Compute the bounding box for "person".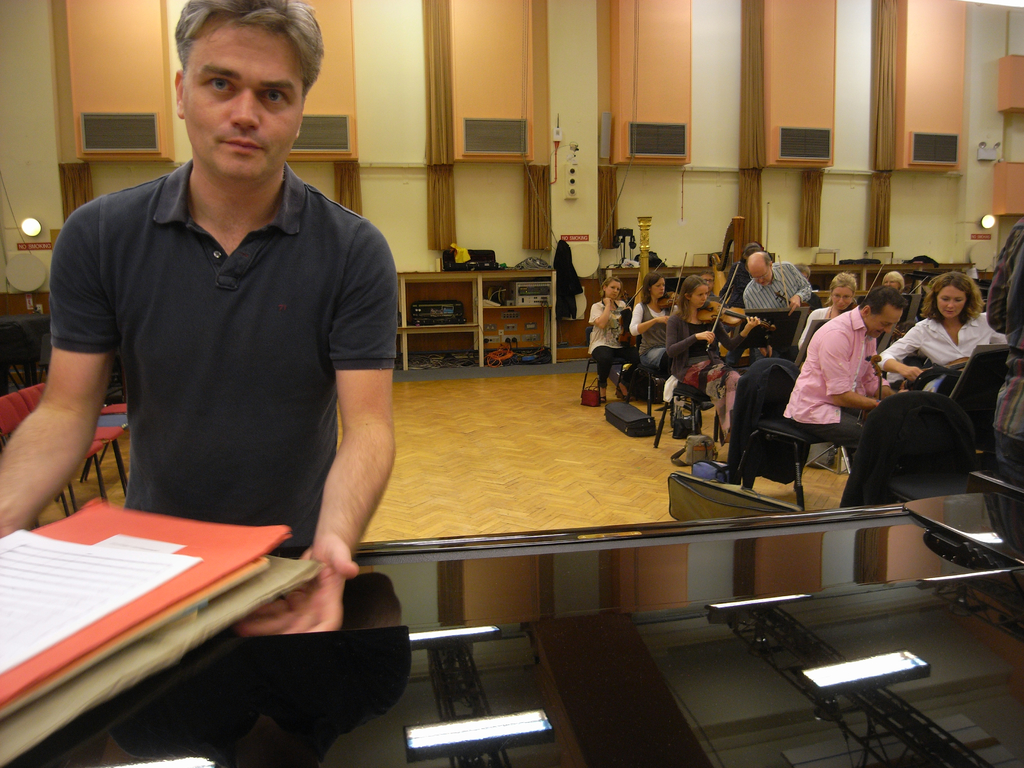
x1=0, y1=0, x2=397, y2=639.
